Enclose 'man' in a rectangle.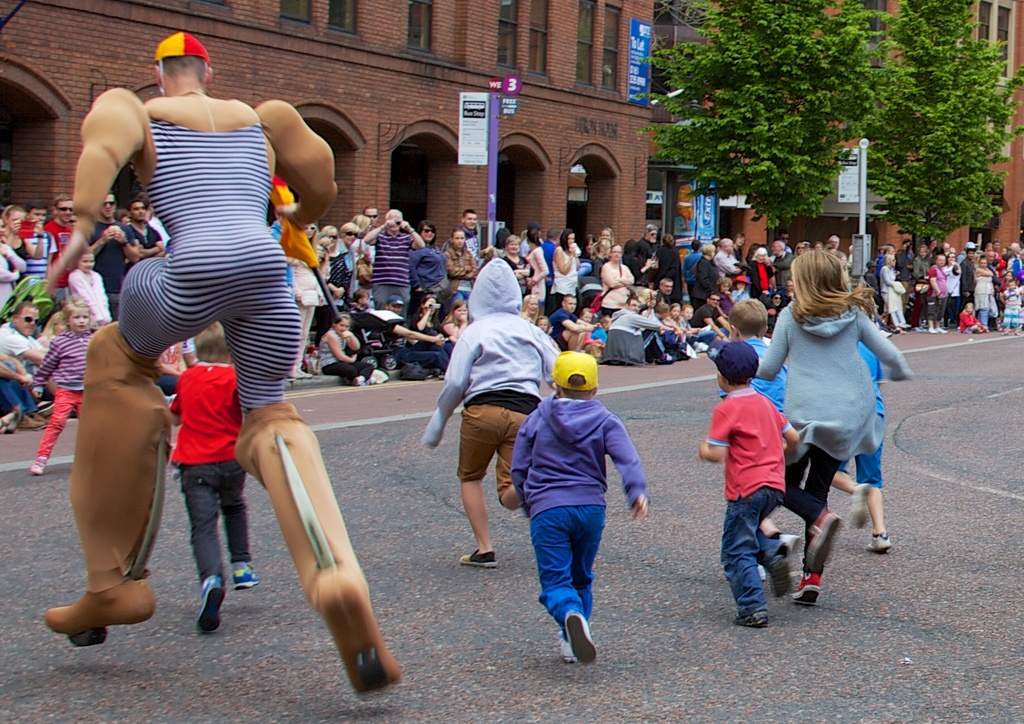
[542, 229, 559, 310].
